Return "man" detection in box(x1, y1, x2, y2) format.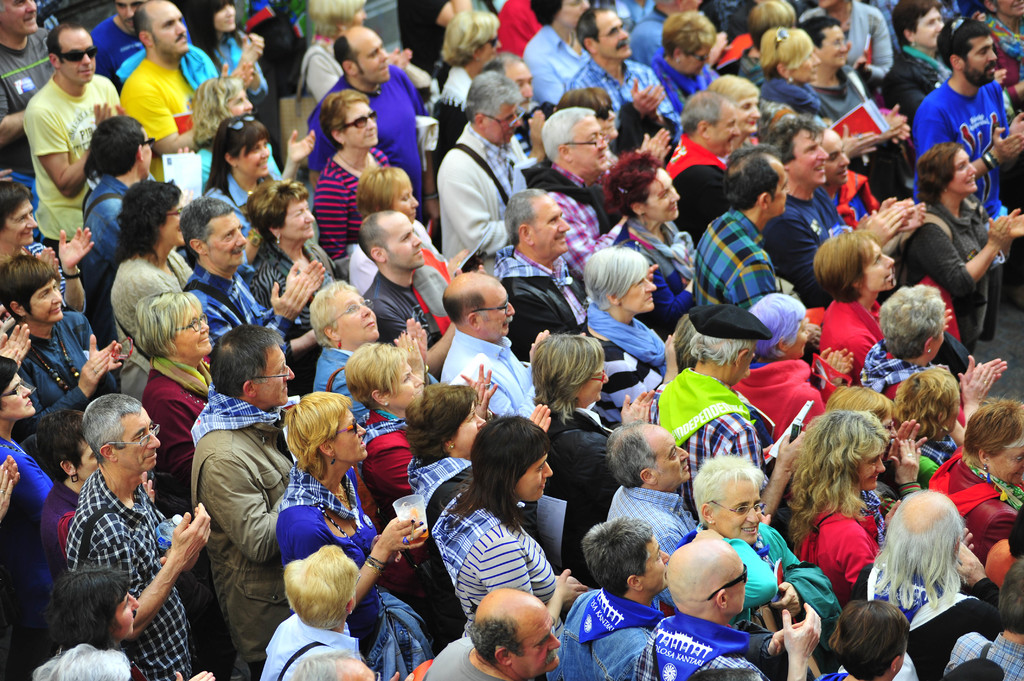
box(289, 648, 417, 680).
